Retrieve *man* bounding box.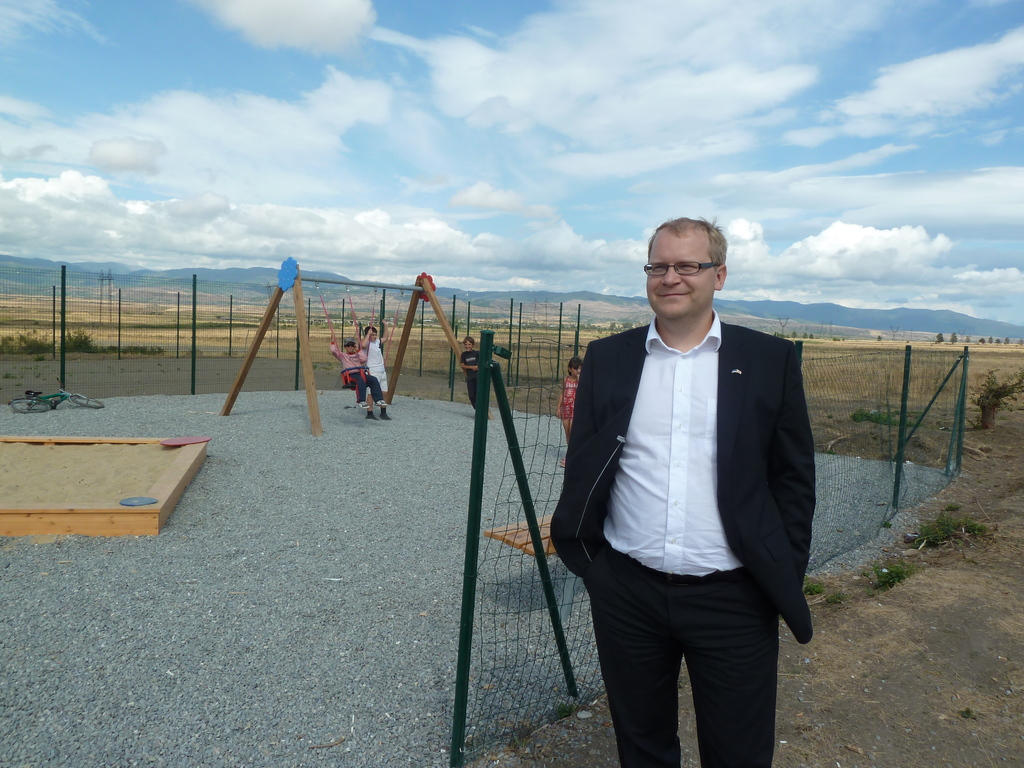
Bounding box: <bbox>548, 217, 814, 767</bbox>.
